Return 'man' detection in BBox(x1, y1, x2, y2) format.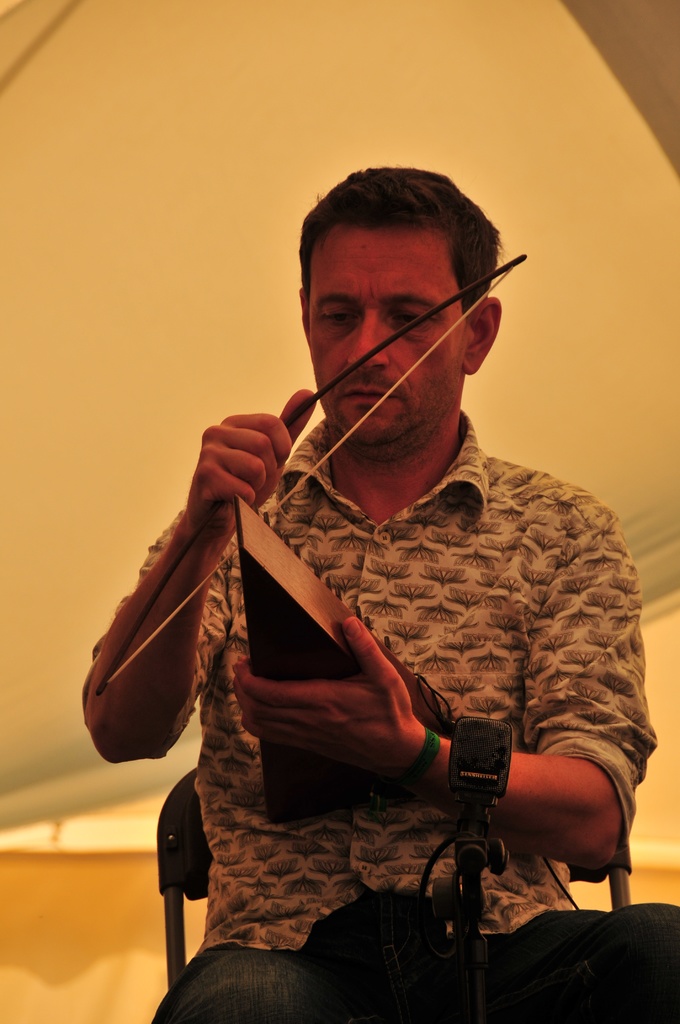
BBox(116, 166, 661, 989).
